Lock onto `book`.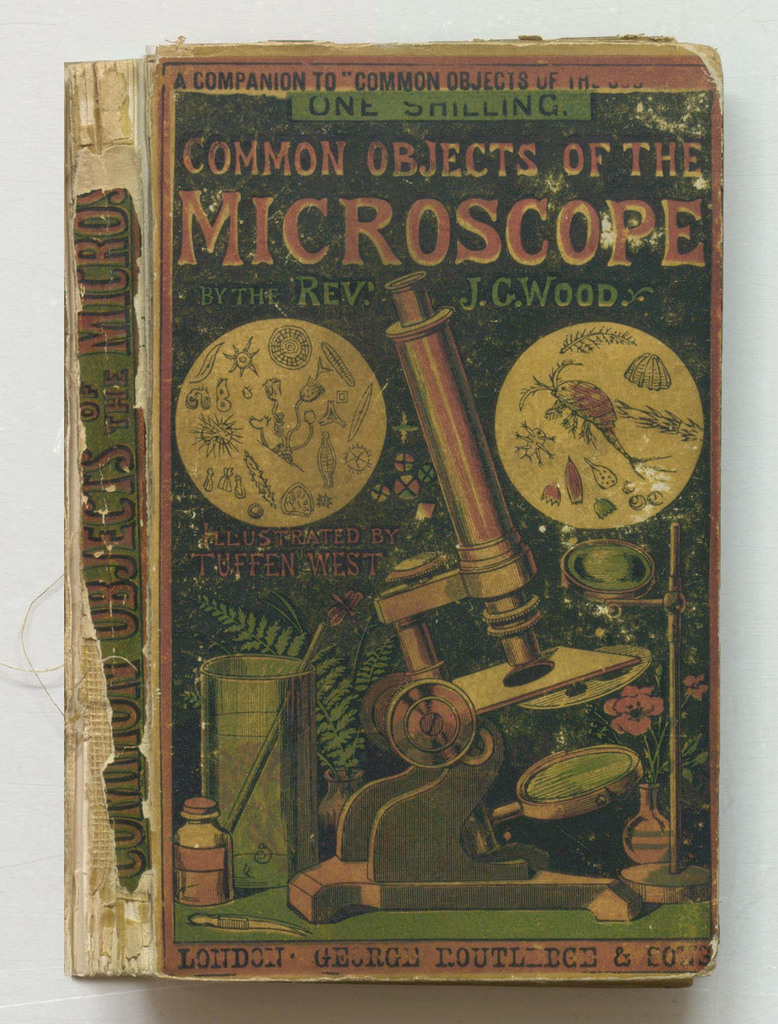
Locked: 38 63 729 984.
